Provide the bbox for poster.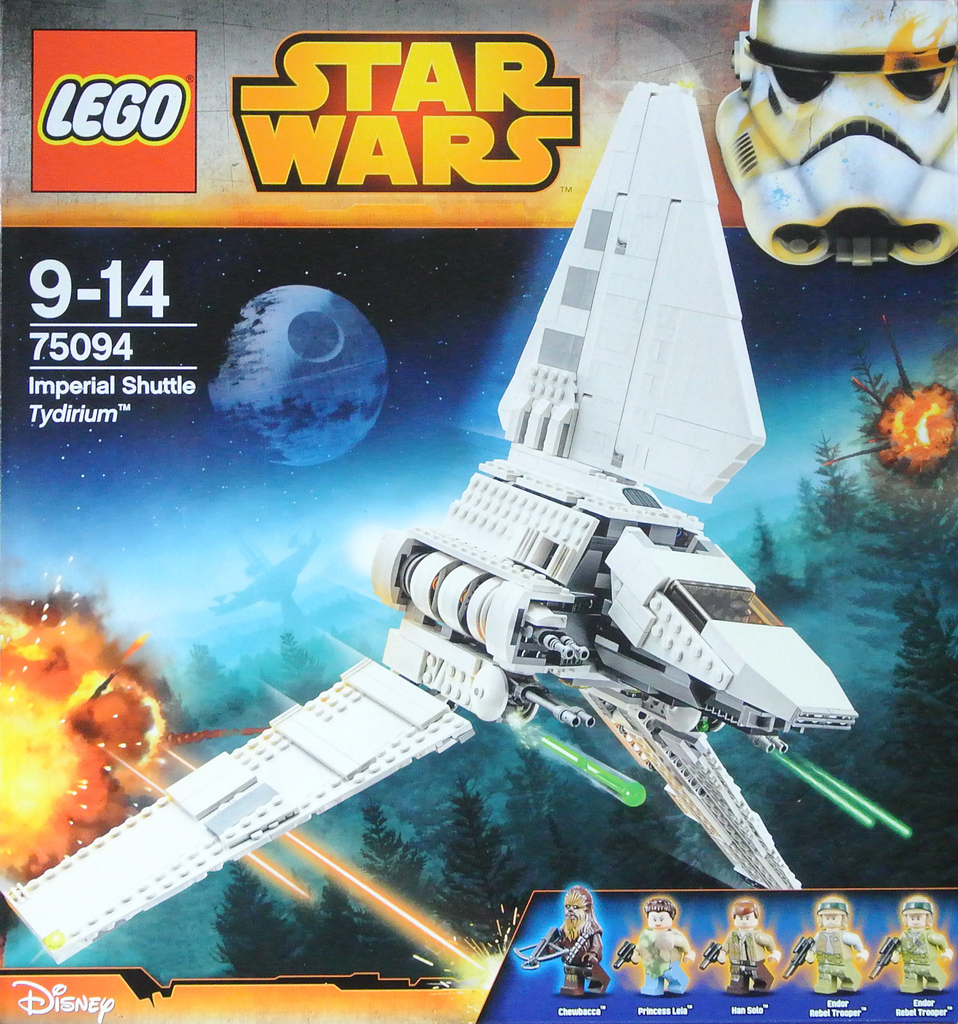
left=0, top=0, right=957, bottom=1021.
